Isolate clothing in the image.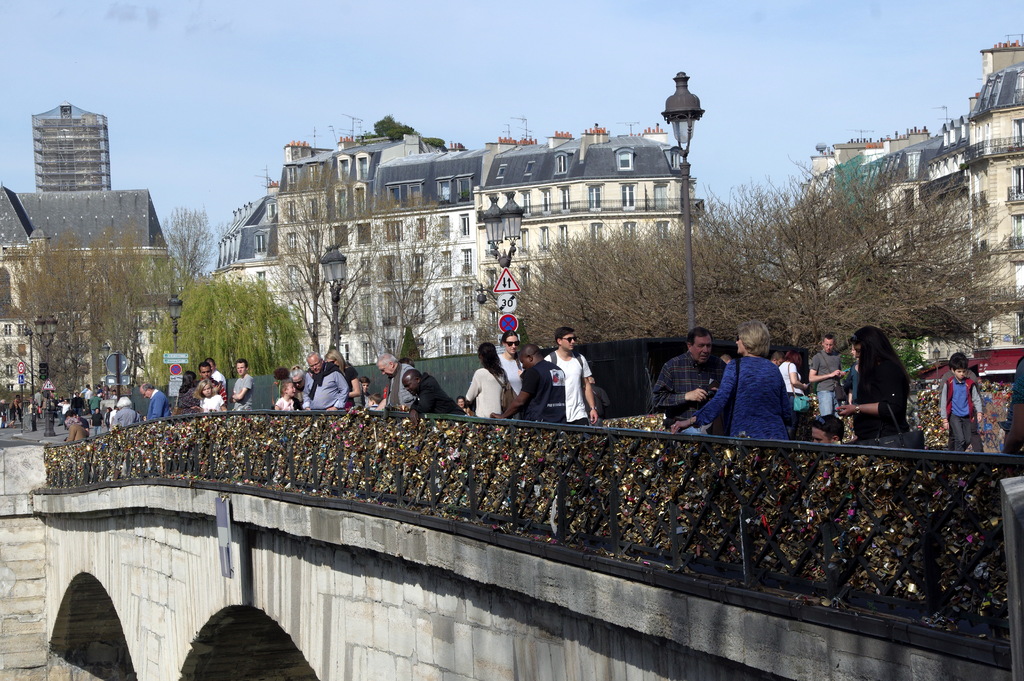
Isolated region: x1=811 y1=347 x2=835 y2=393.
